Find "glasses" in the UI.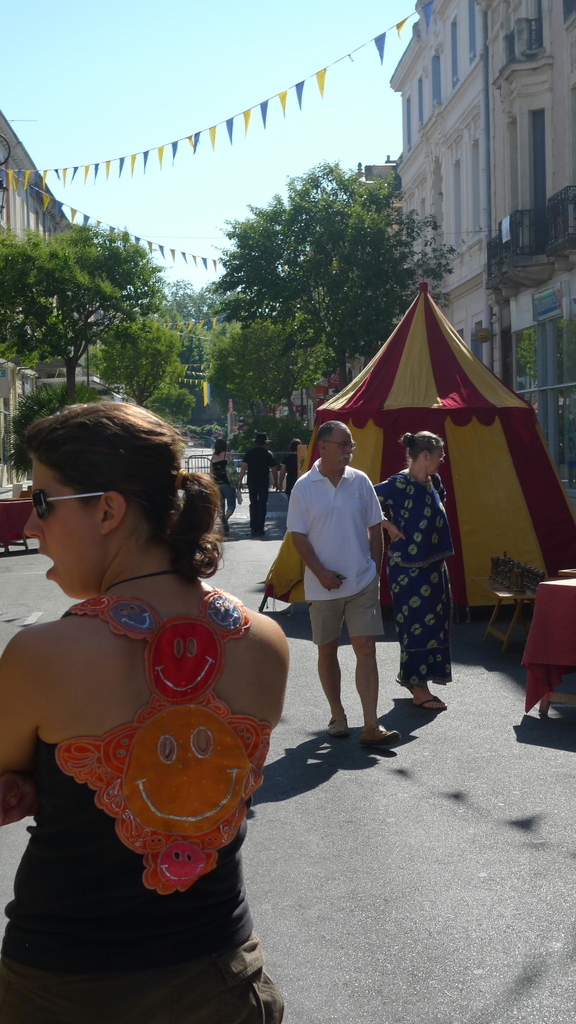
UI element at x1=324, y1=436, x2=356, y2=452.
